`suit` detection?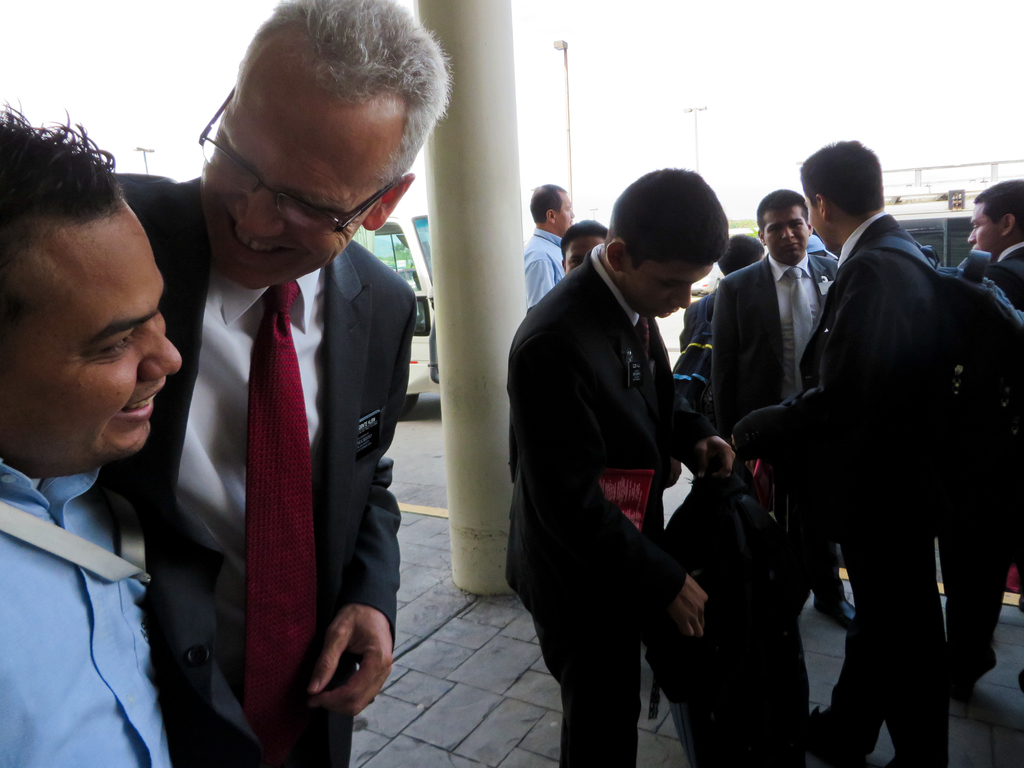
detection(506, 250, 717, 767)
